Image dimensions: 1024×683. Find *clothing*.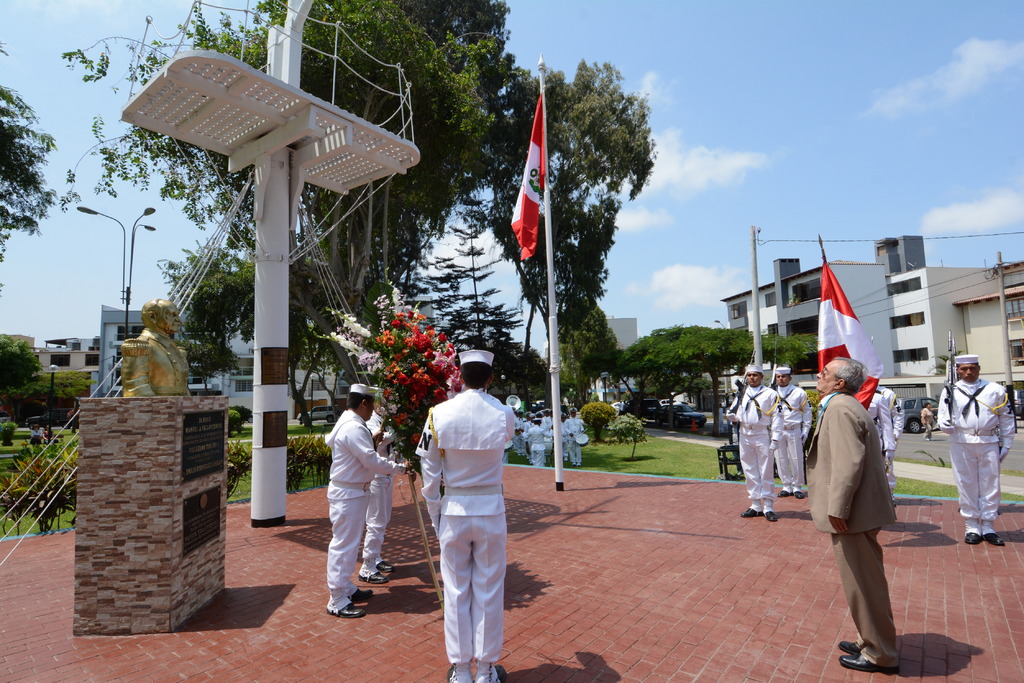
box=[325, 406, 404, 617].
